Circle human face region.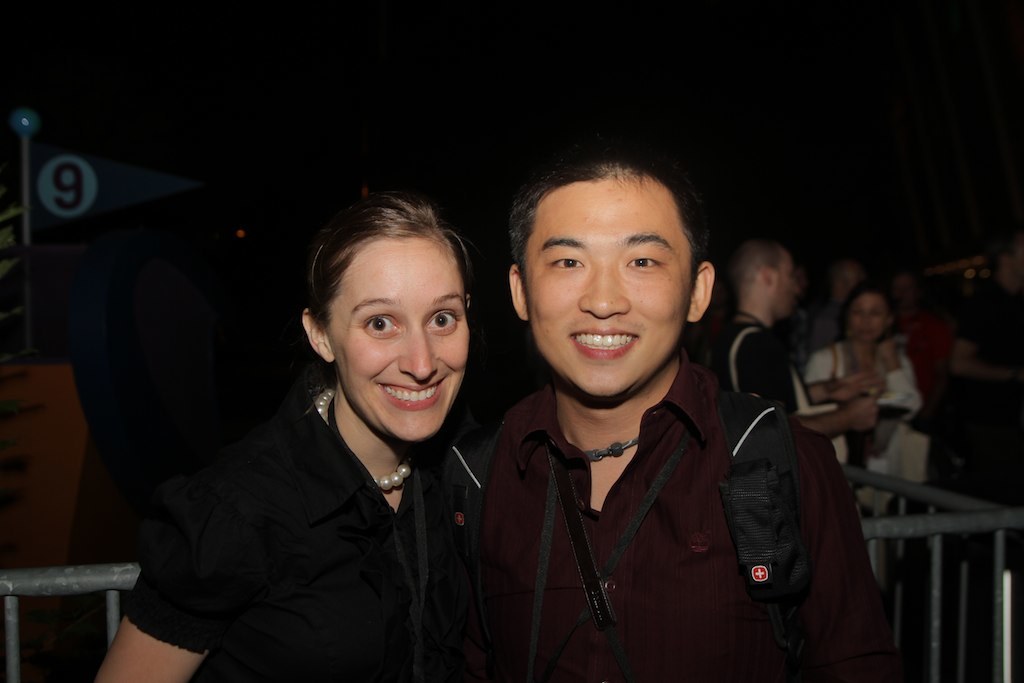
Region: Rect(773, 251, 804, 324).
